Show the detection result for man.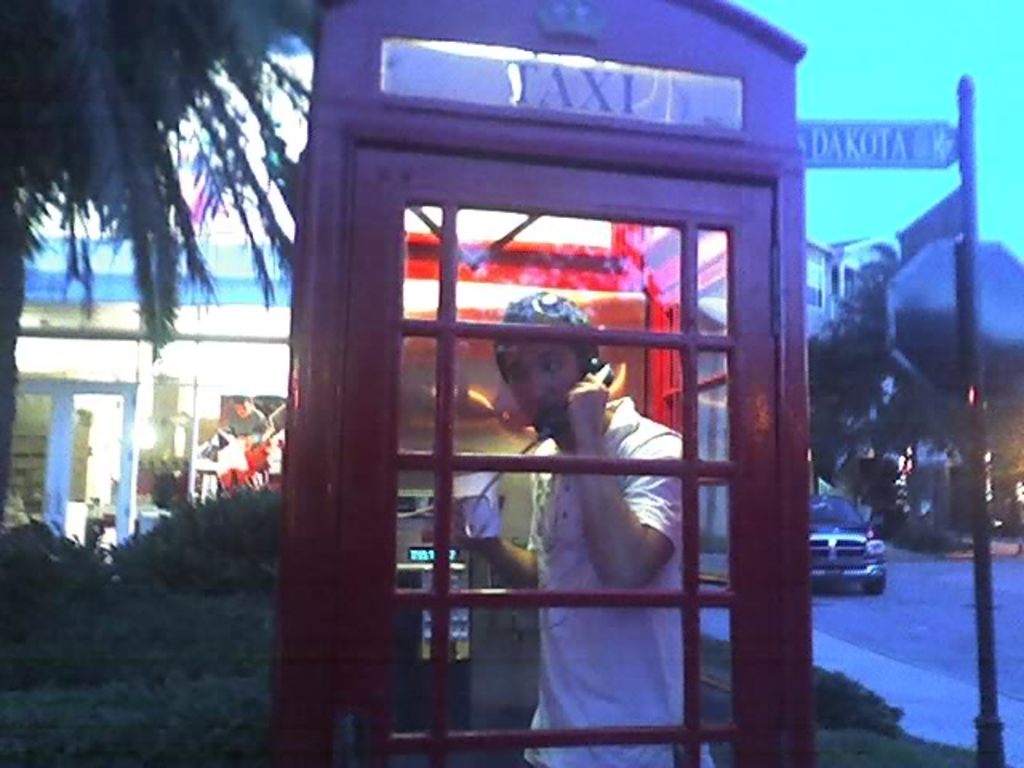
x1=416 y1=202 x2=718 y2=731.
